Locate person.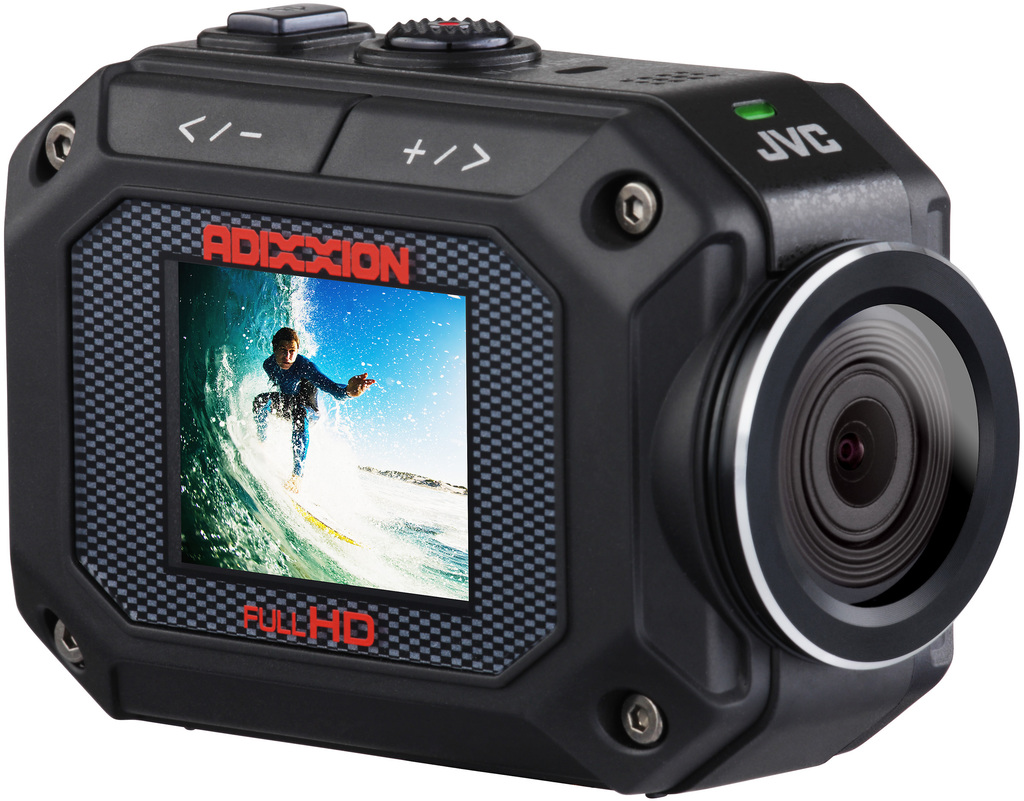
Bounding box: 250,326,376,478.
